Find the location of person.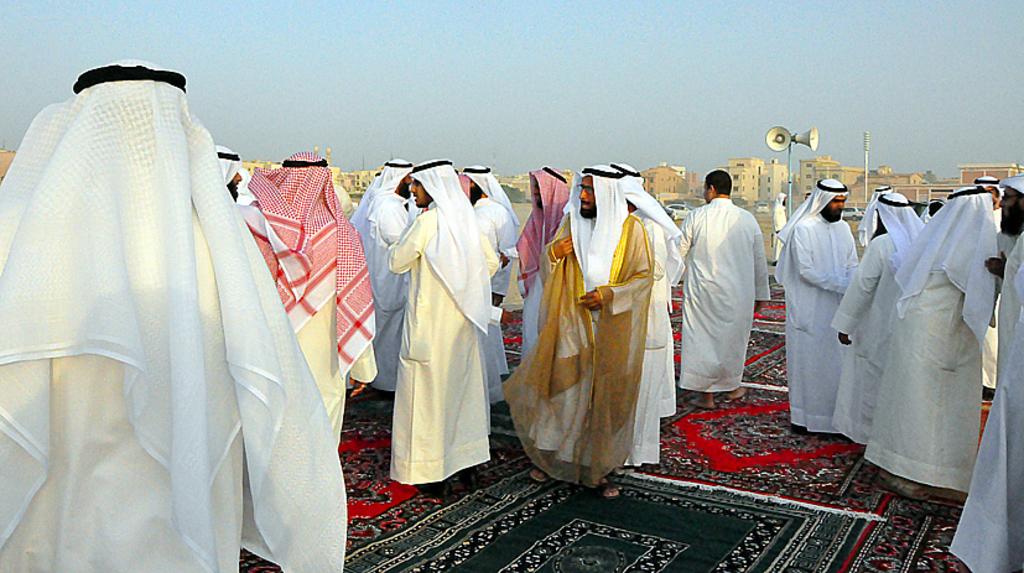
Location: left=210, top=137, right=244, bottom=202.
